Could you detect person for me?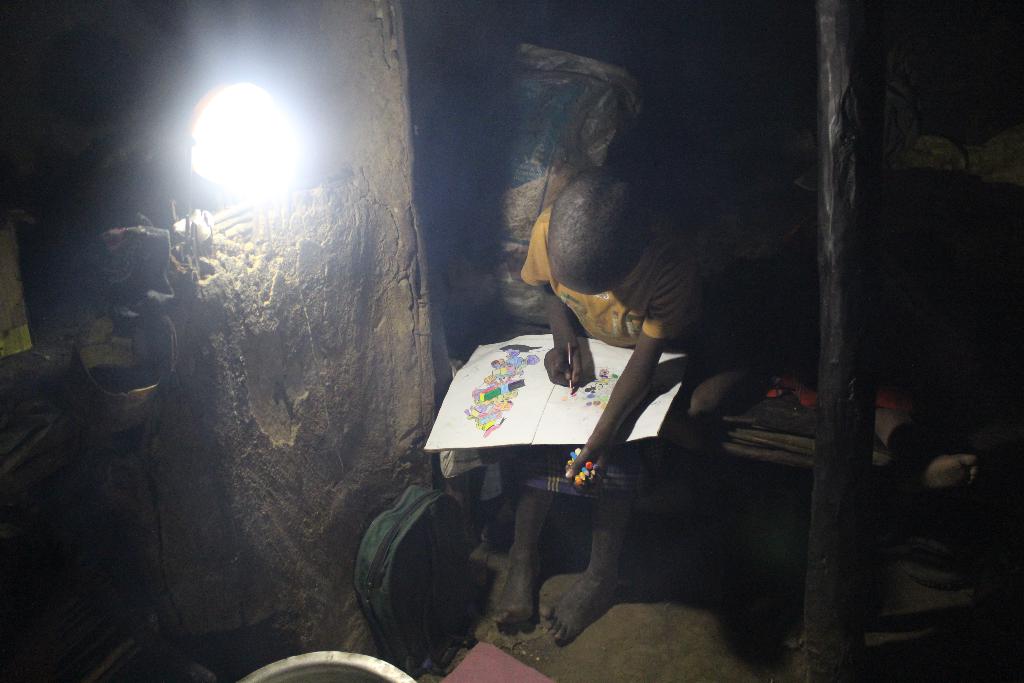
Detection result: region(676, 320, 988, 500).
